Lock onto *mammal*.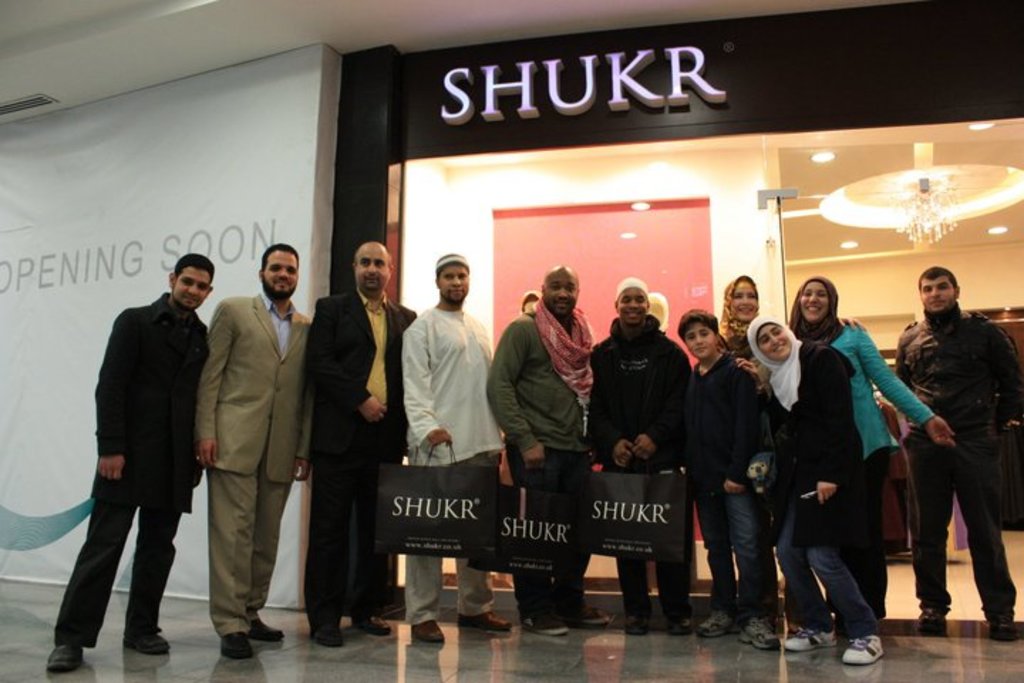
Locked: bbox=(393, 248, 511, 646).
